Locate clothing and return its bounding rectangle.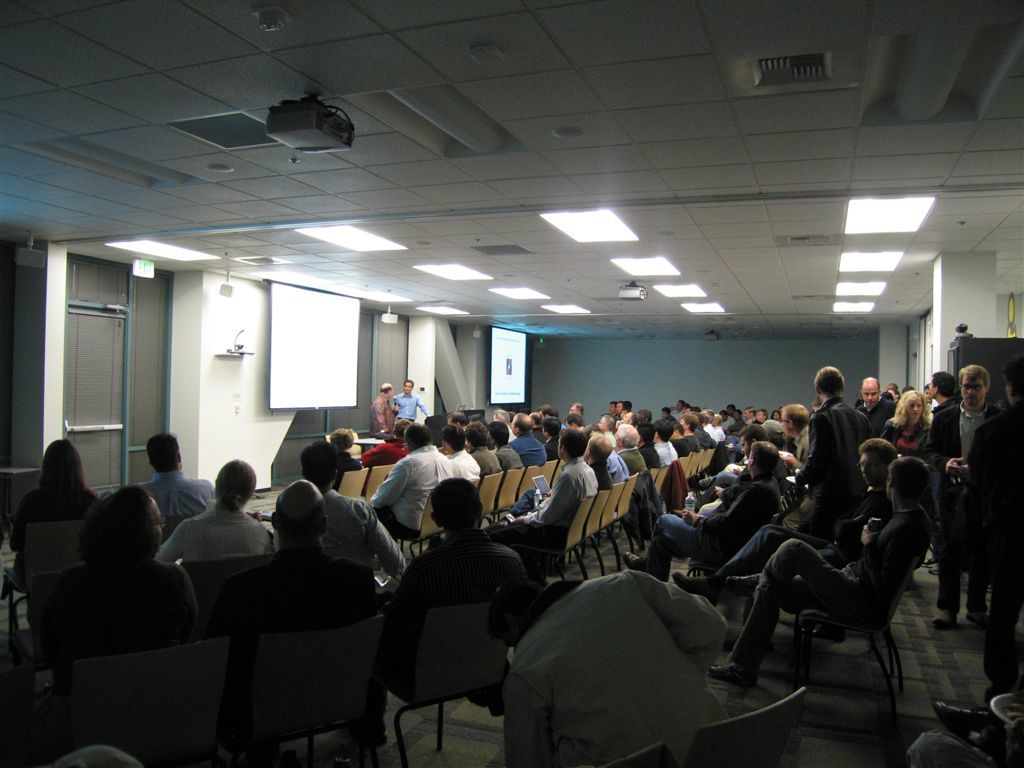
{"x1": 370, "y1": 439, "x2": 454, "y2": 545}.
